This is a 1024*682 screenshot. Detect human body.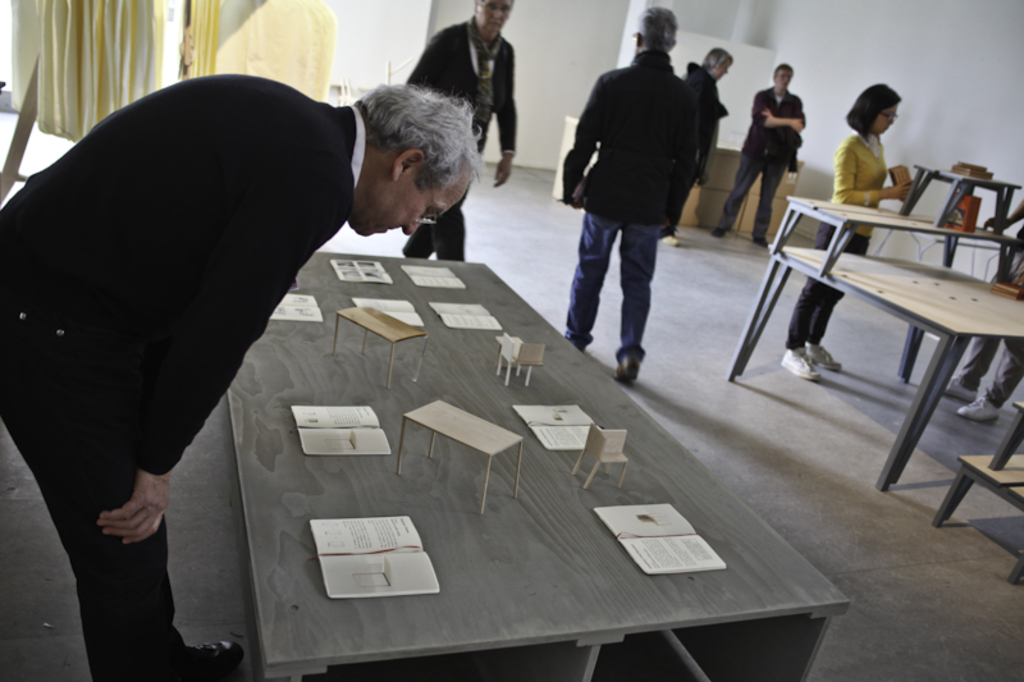
<region>724, 54, 804, 234</region>.
